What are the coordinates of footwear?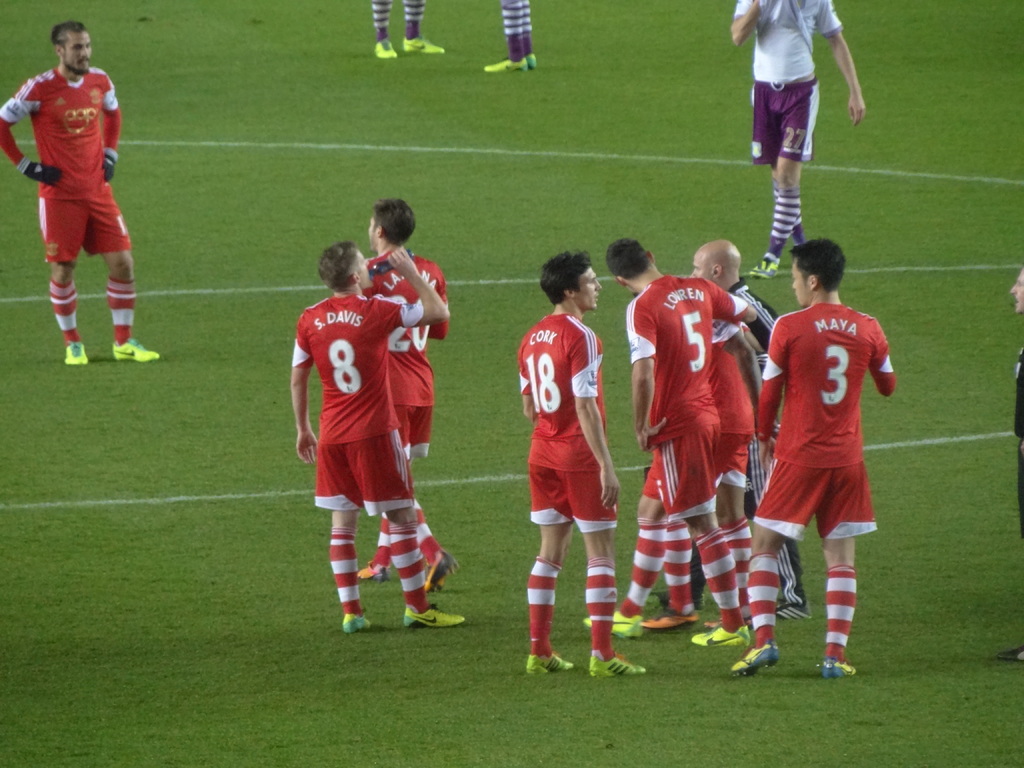
{"left": 372, "top": 37, "right": 397, "bottom": 57}.
